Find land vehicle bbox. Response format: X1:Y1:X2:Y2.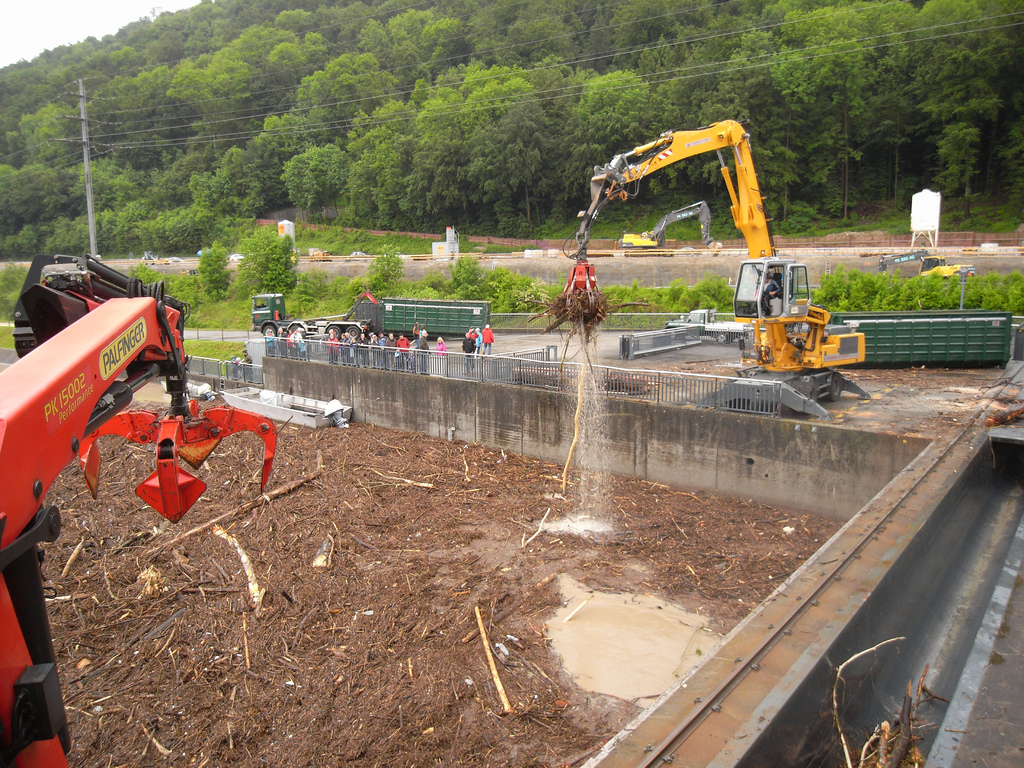
923:255:977:278.
